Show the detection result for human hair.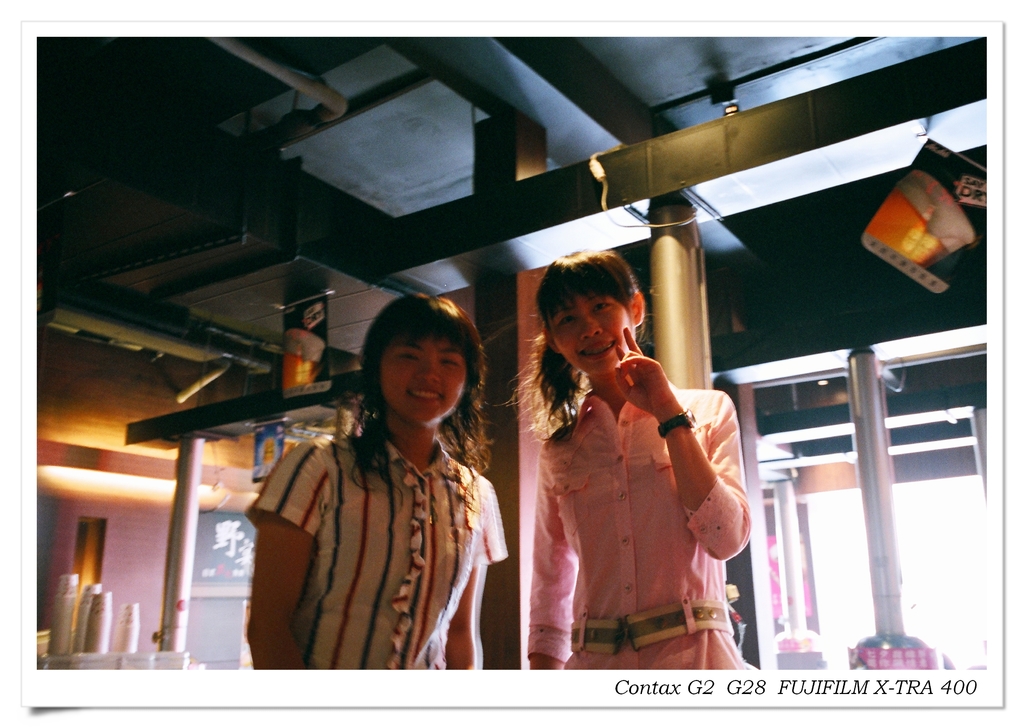
region(336, 305, 481, 493).
